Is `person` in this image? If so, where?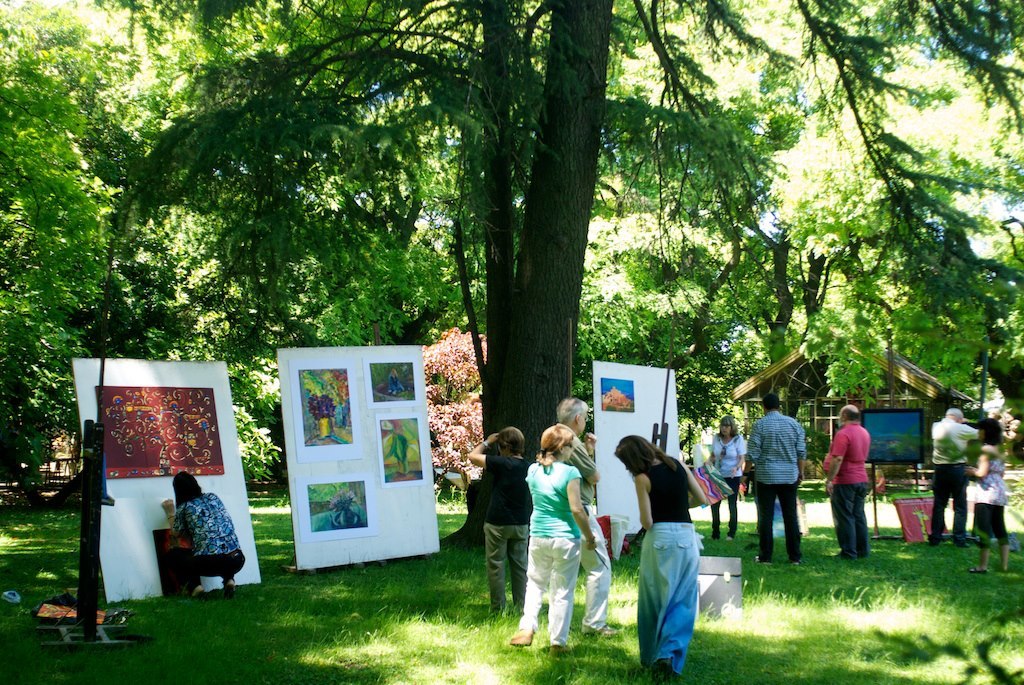
Yes, at locate(966, 417, 1009, 577).
